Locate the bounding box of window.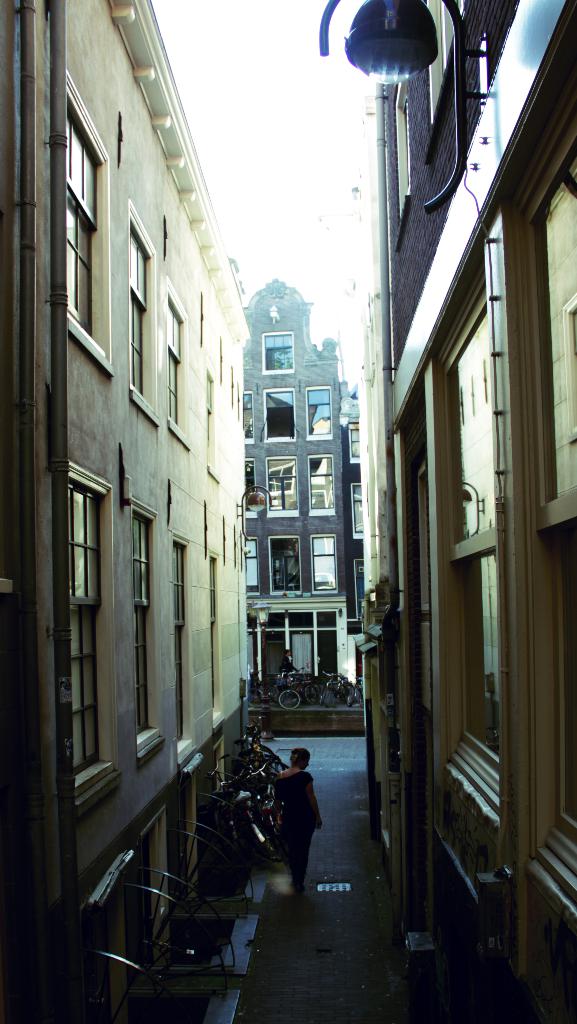
Bounding box: 304 385 335 442.
